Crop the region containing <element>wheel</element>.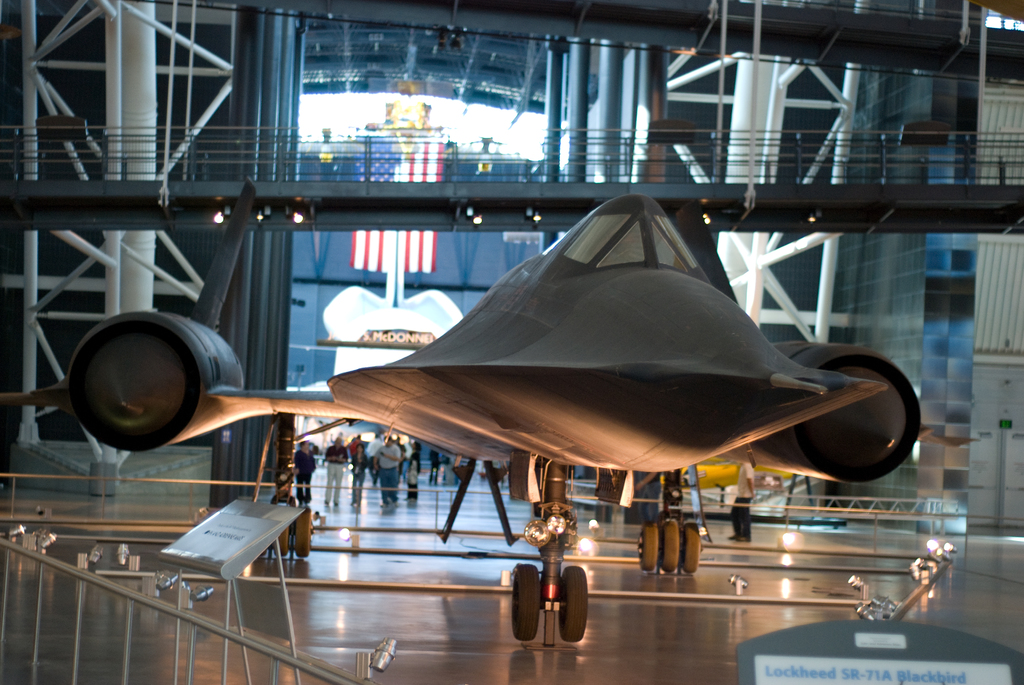
Crop region: (left=273, top=524, right=289, bottom=560).
